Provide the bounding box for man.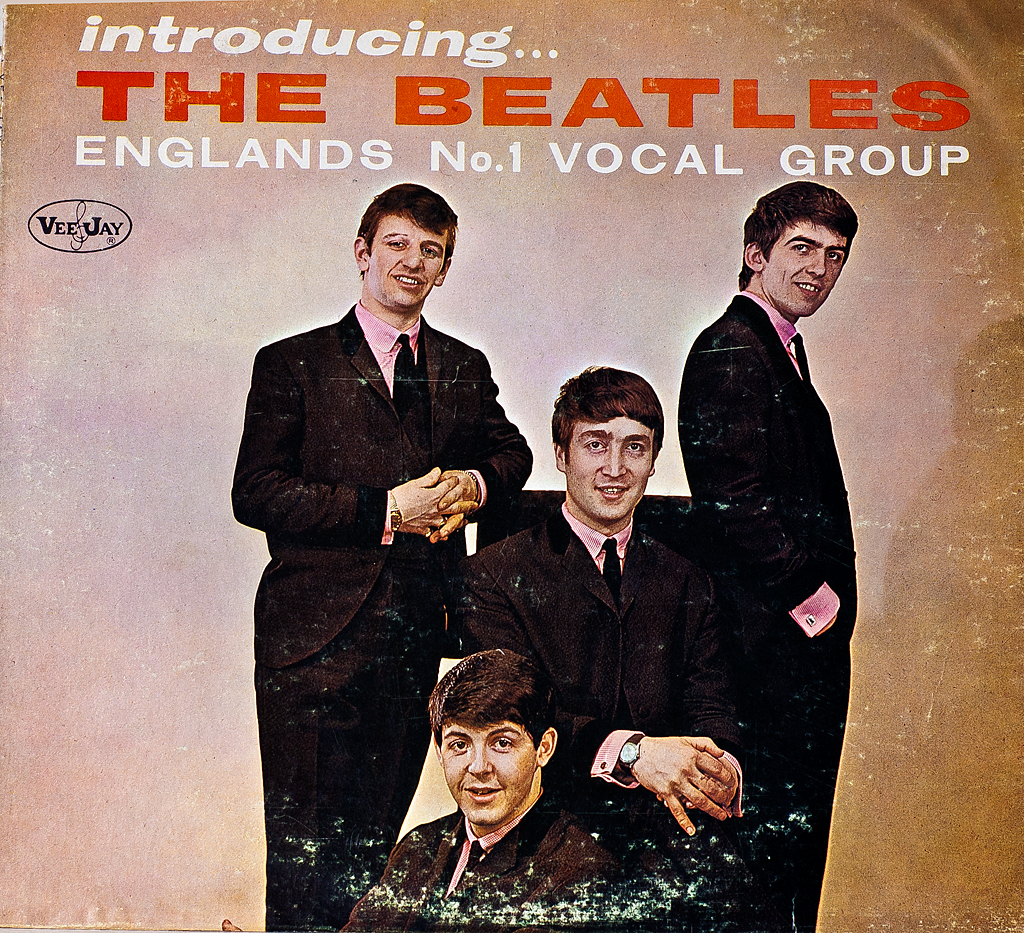
705 148 871 932.
